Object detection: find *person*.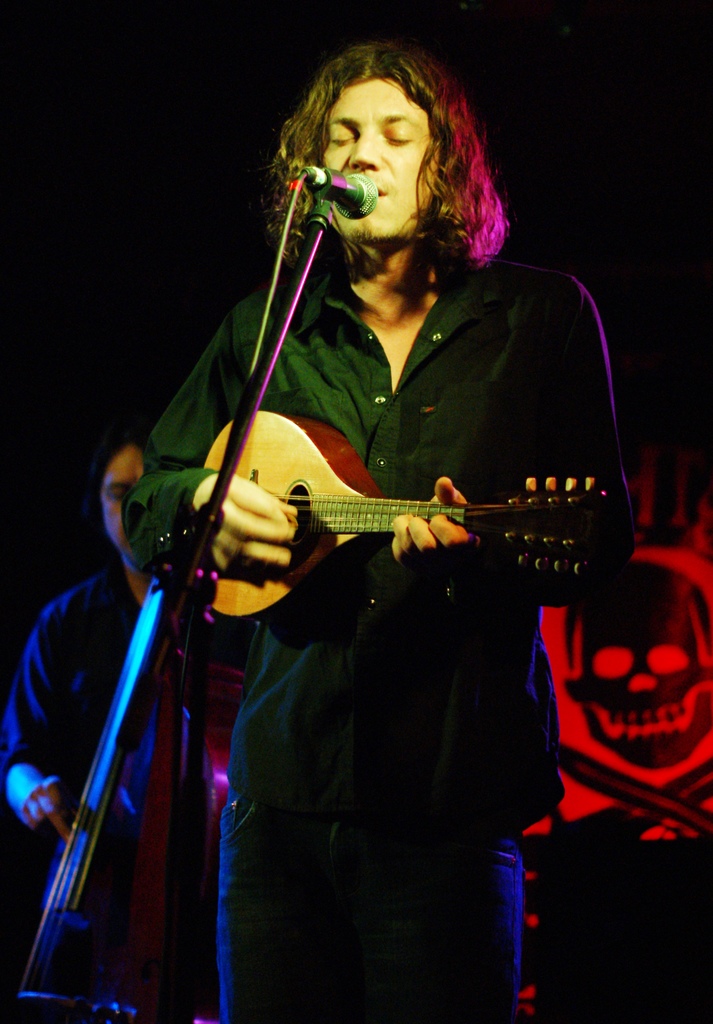
639:493:712:612.
